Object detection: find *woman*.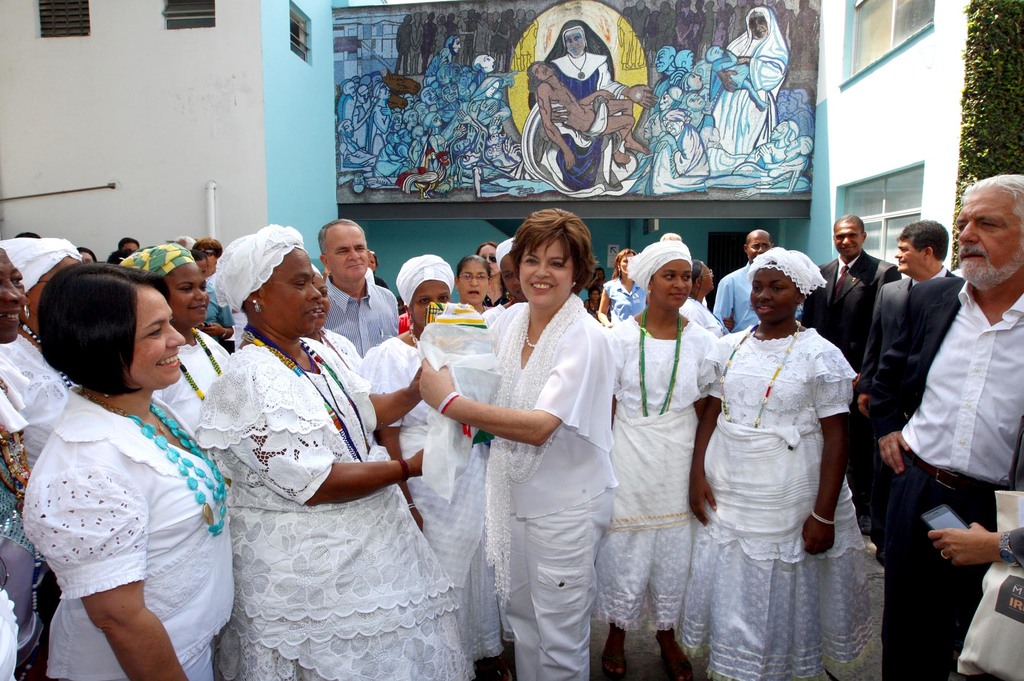
[122, 239, 228, 423].
